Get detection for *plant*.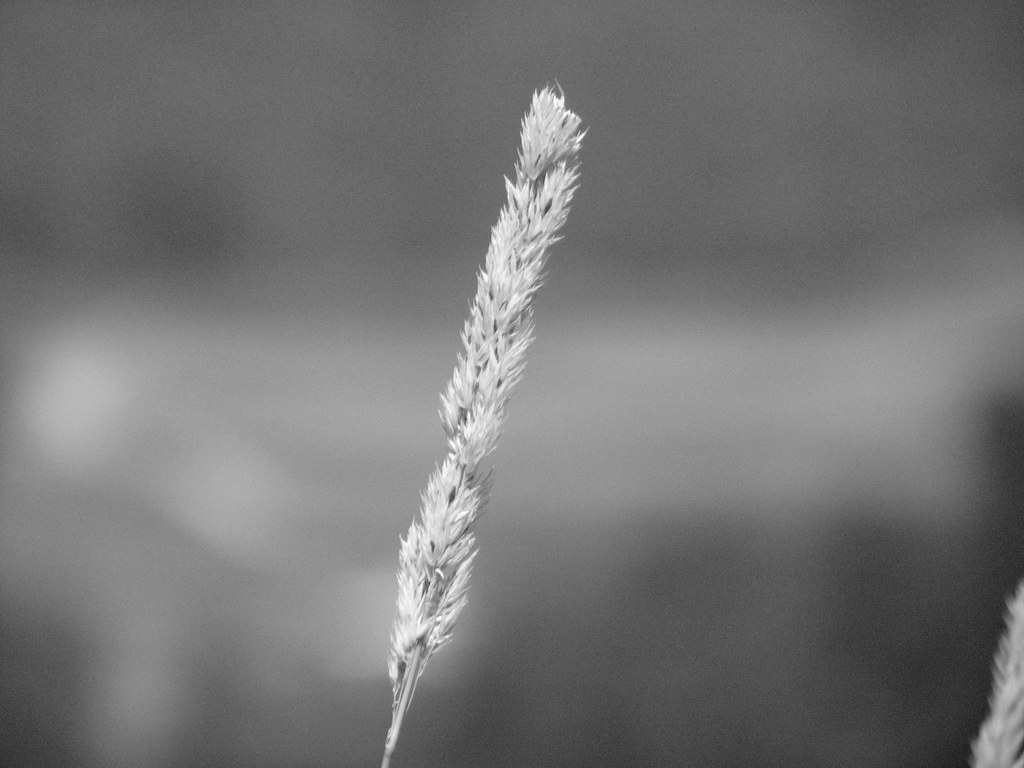
Detection: bbox=(368, 80, 591, 767).
